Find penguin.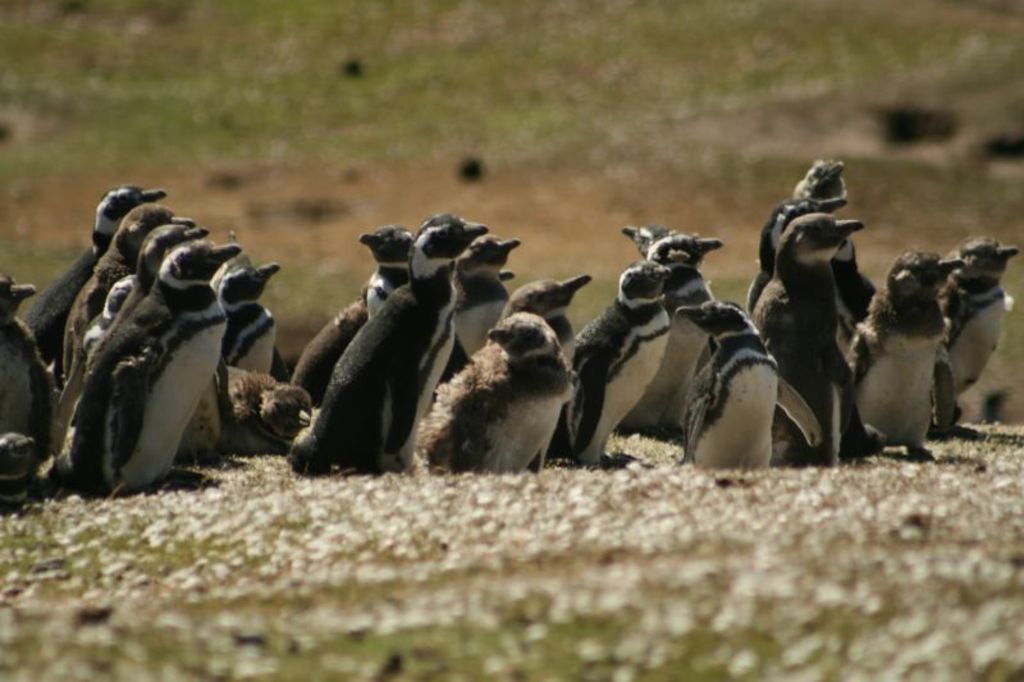
bbox(282, 218, 421, 402).
